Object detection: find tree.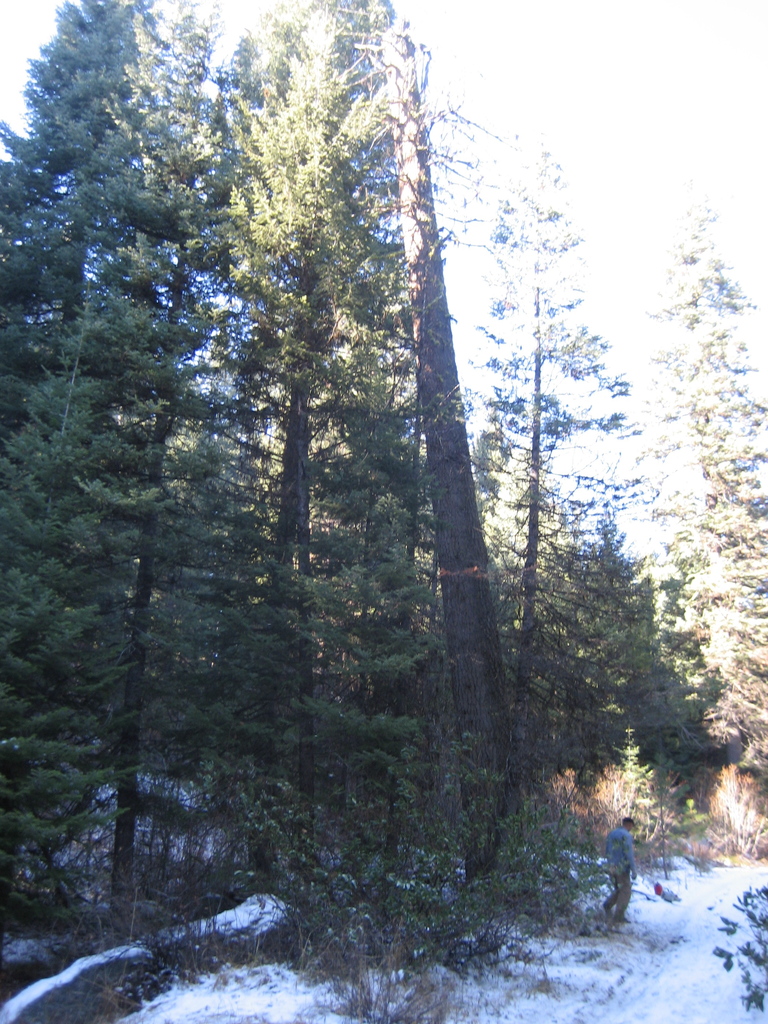
<bbox>0, 161, 273, 954</bbox>.
